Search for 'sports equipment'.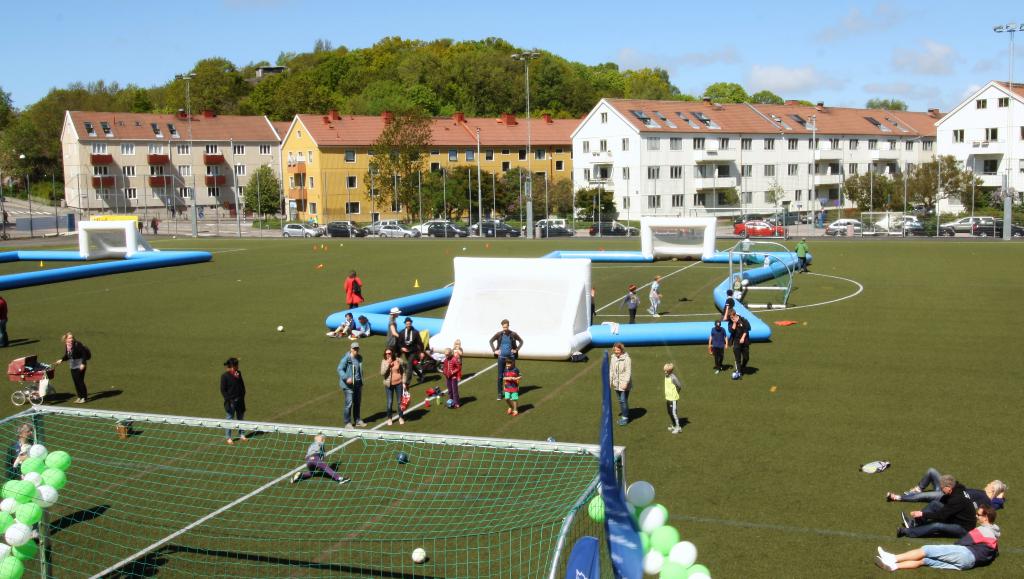
Found at bbox(393, 446, 412, 466).
